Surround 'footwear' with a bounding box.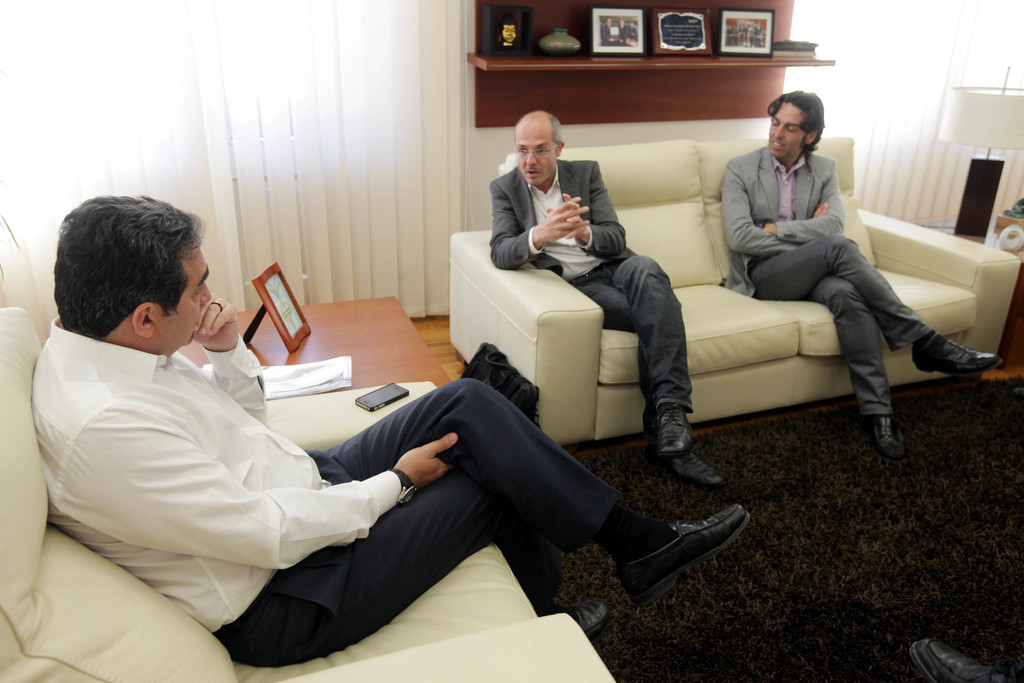
x1=562, y1=600, x2=602, y2=637.
